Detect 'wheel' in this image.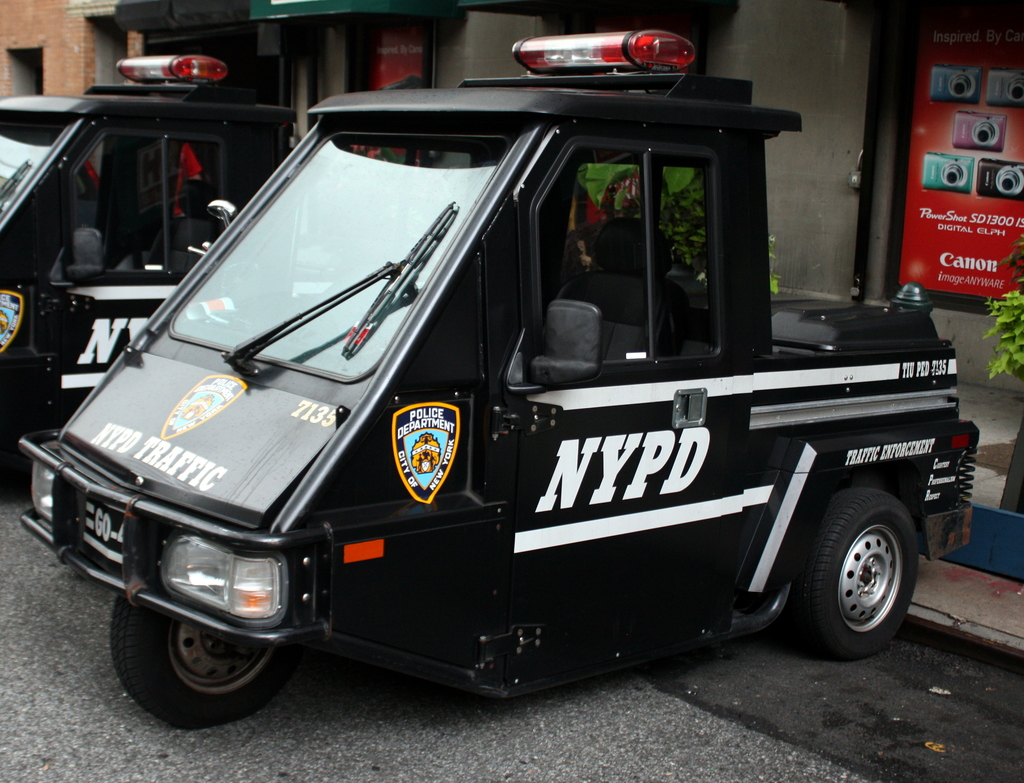
Detection: l=794, t=491, r=920, b=661.
